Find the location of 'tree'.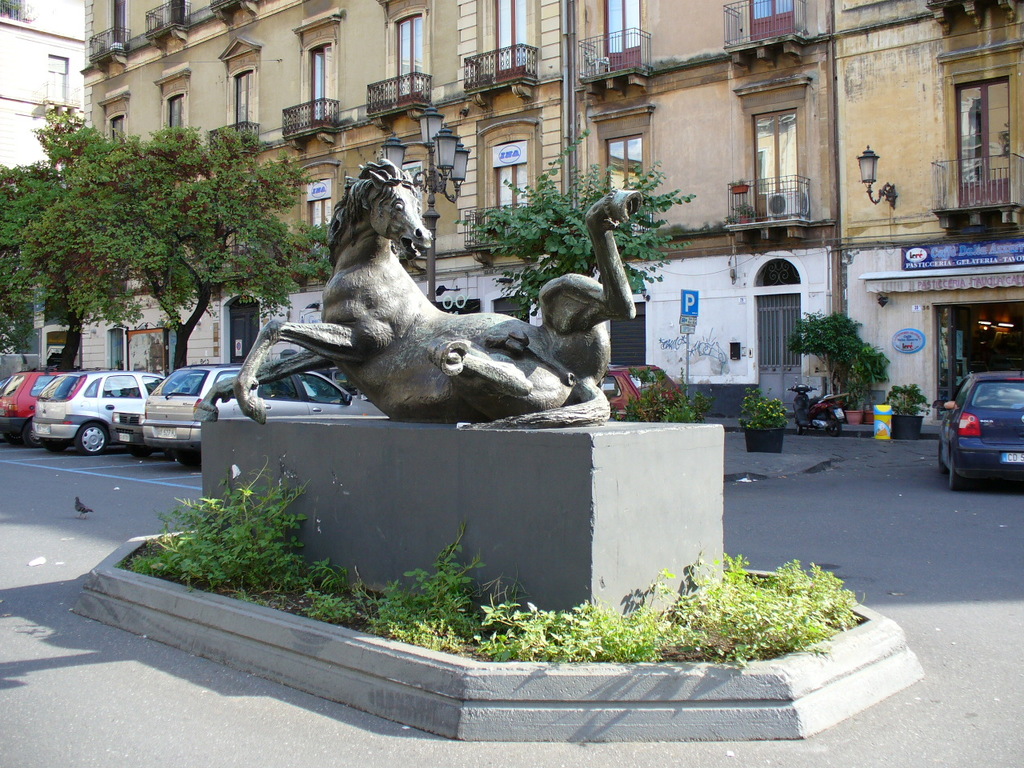
Location: rect(782, 310, 864, 396).
